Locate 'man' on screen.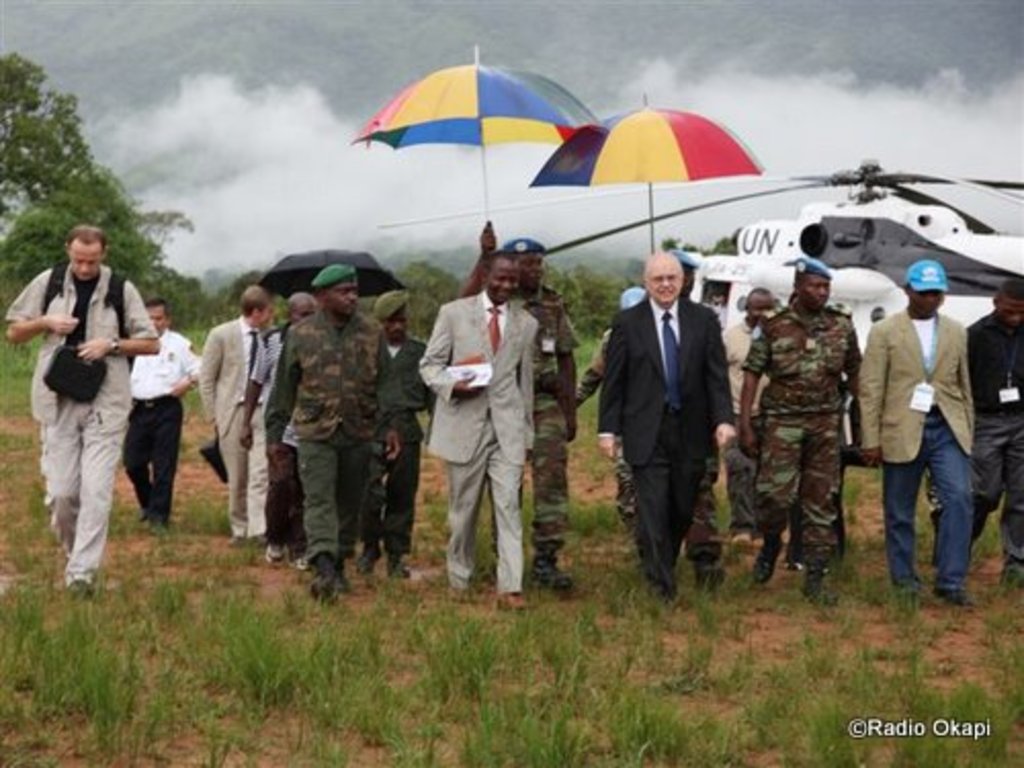
On screen at 455/219/580/590.
